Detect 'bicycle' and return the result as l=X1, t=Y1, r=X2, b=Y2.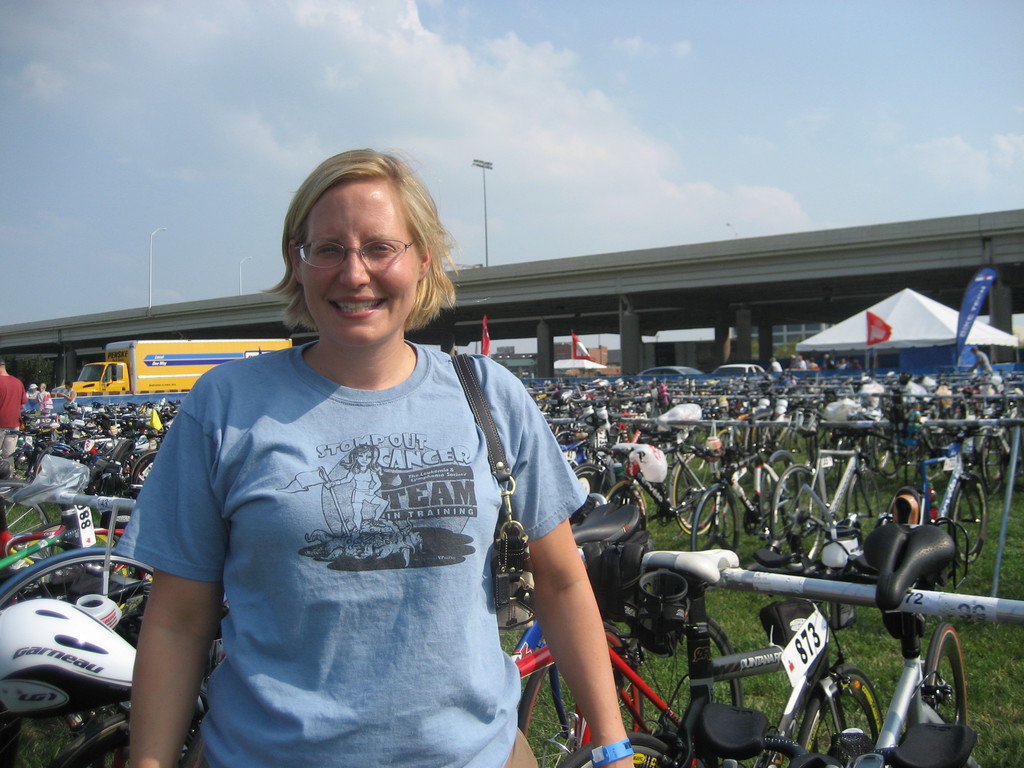
l=776, t=428, r=889, b=555.
